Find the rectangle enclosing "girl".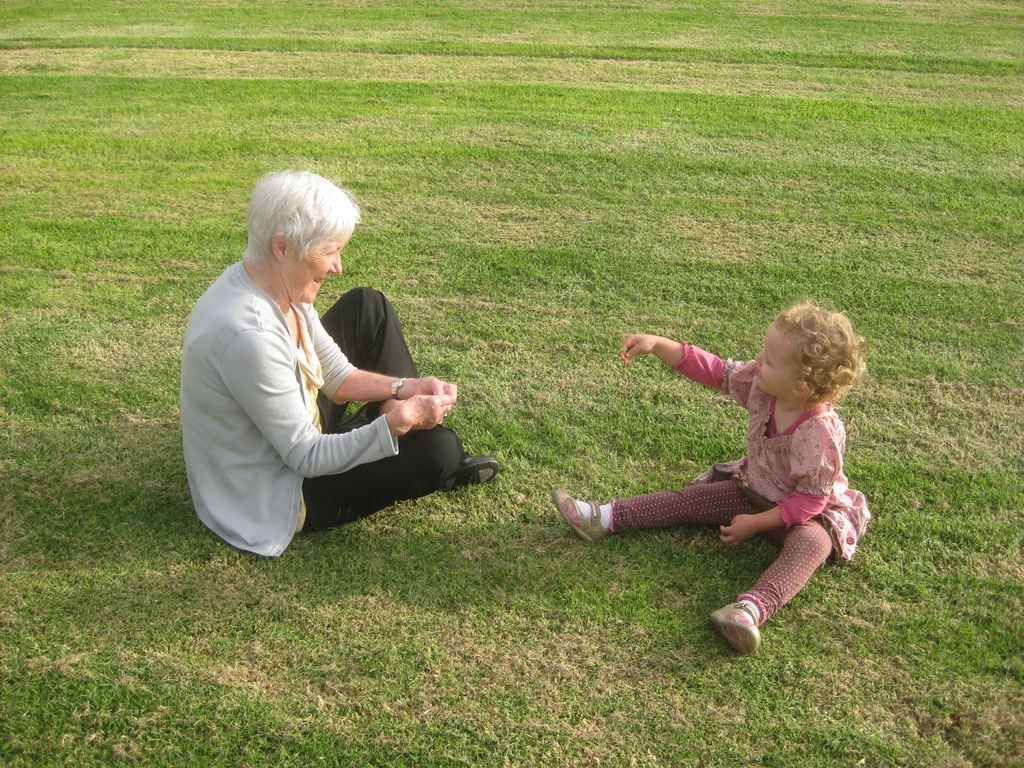
547, 300, 877, 653.
